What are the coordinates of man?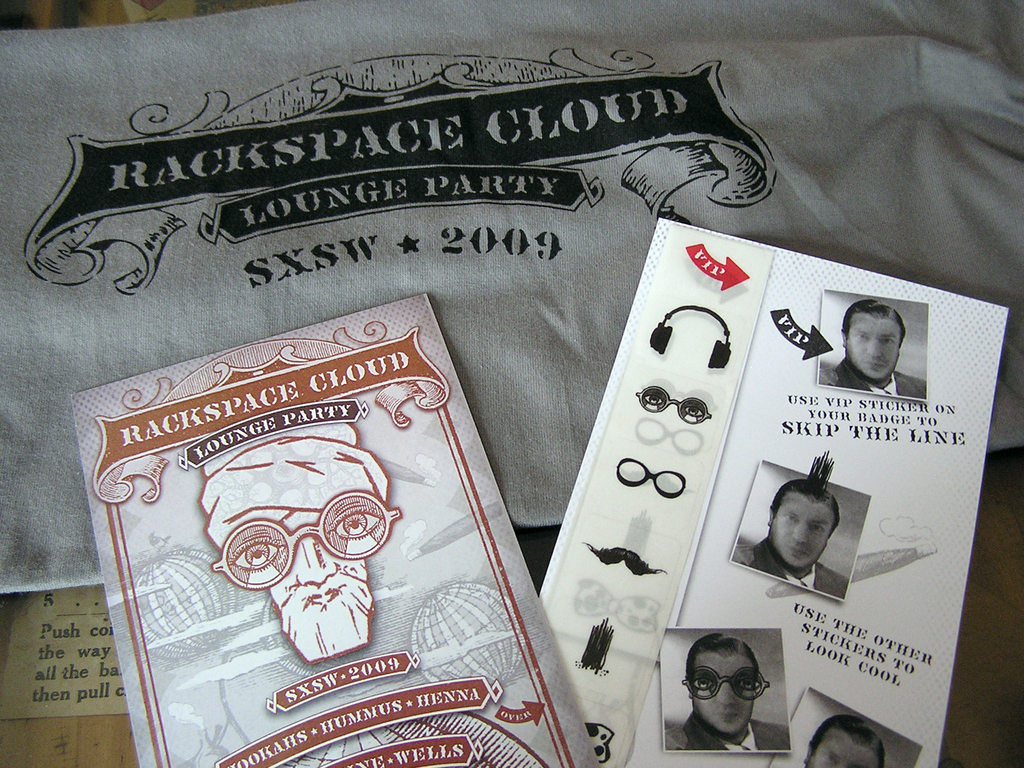
bbox=(800, 708, 892, 767).
